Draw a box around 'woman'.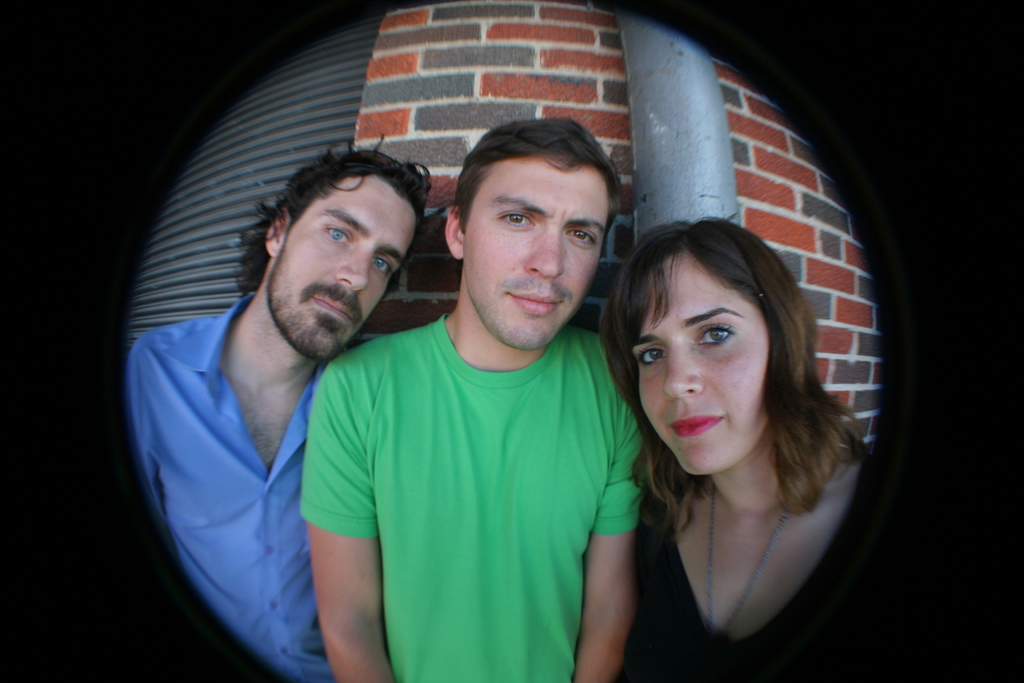
579/209/880/682.
